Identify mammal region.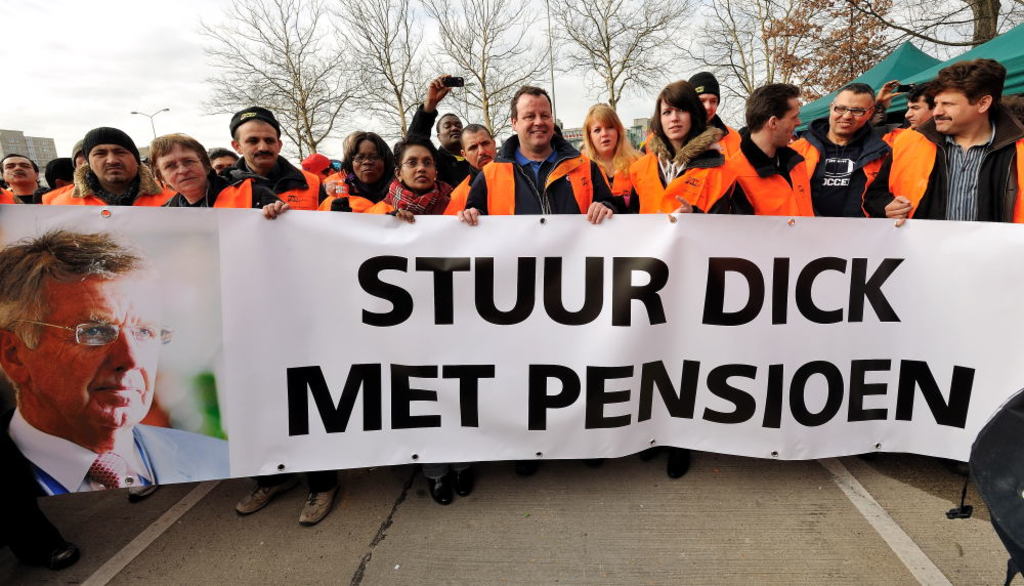
Region: crop(0, 223, 231, 508).
